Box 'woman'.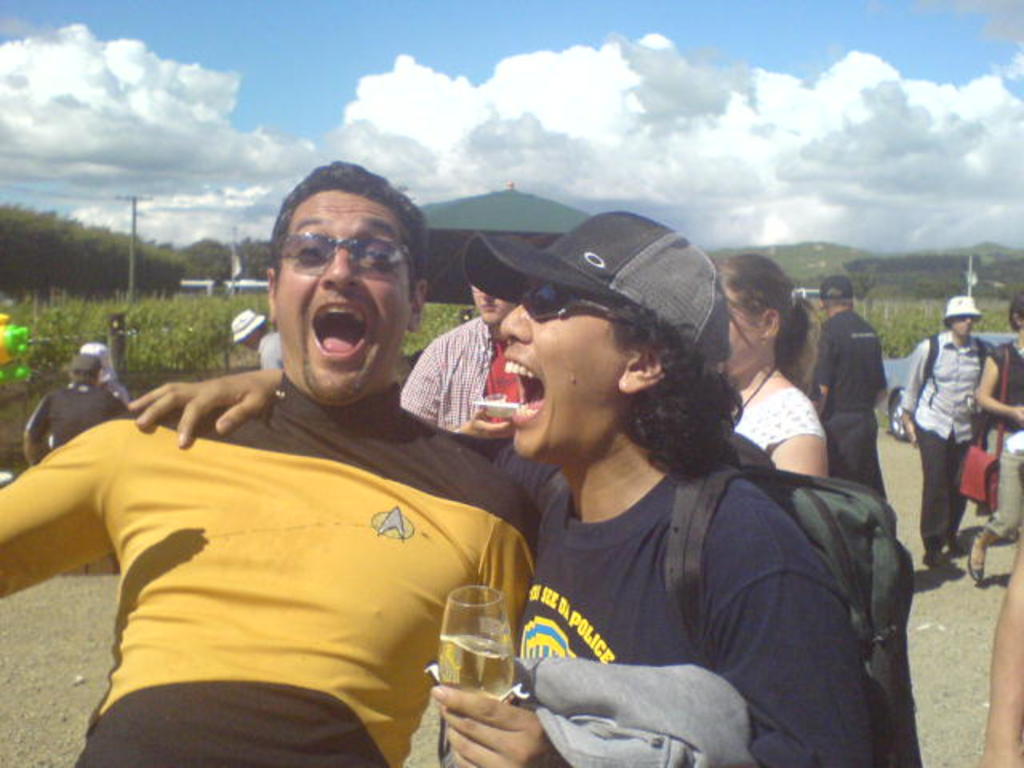
[left=968, top=291, right=1022, bottom=579].
